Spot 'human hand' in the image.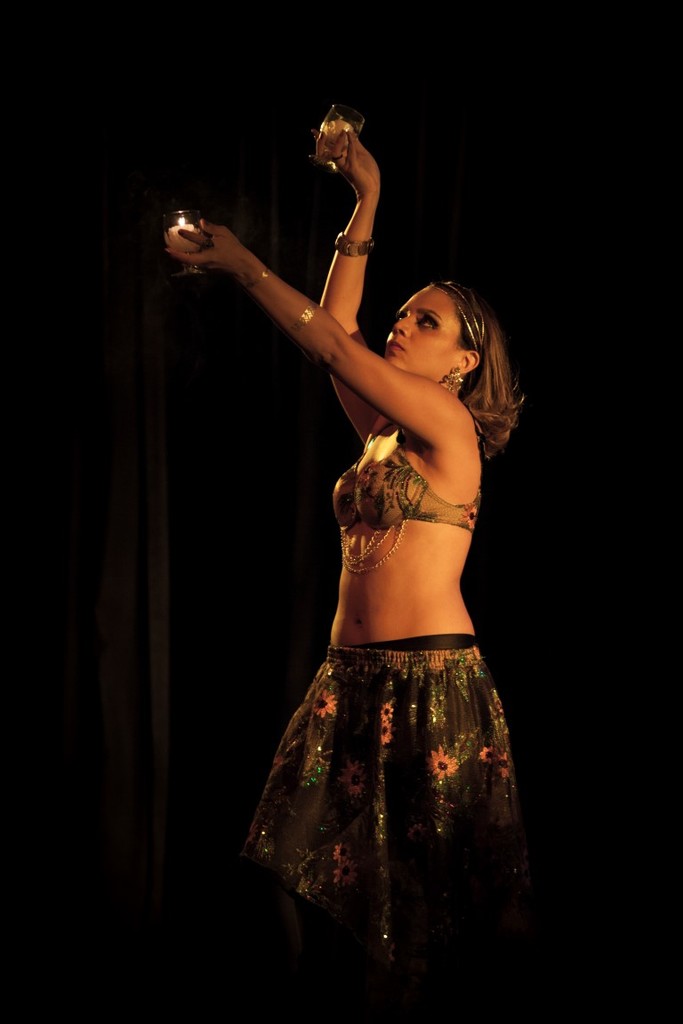
'human hand' found at [left=150, top=185, right=275, bottom=277].
